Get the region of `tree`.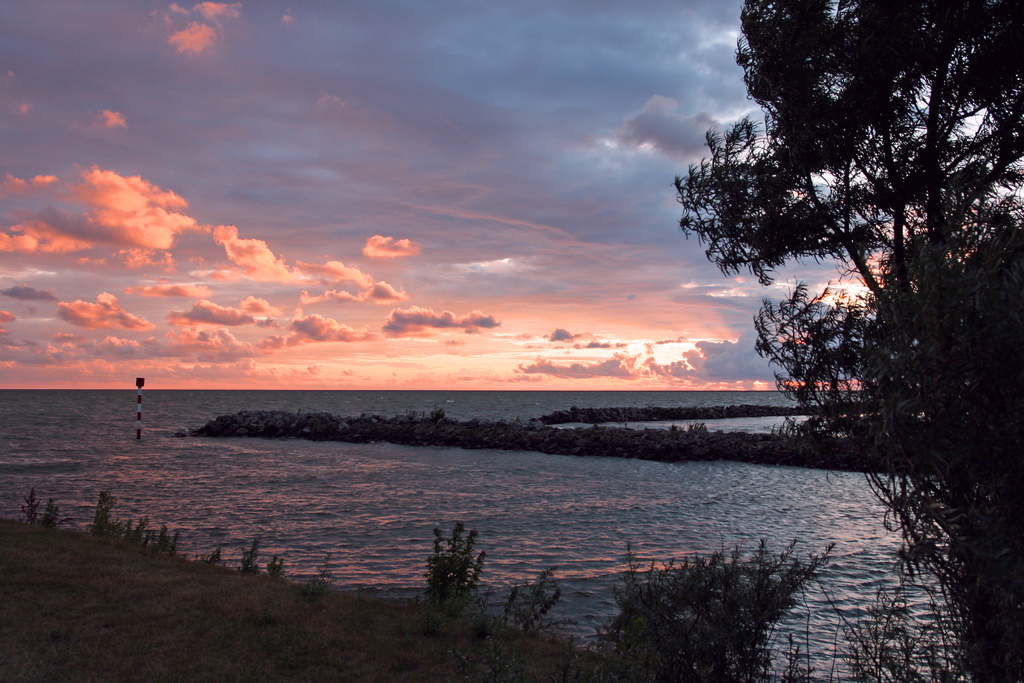
<box>668,0,1023,682</box>.
